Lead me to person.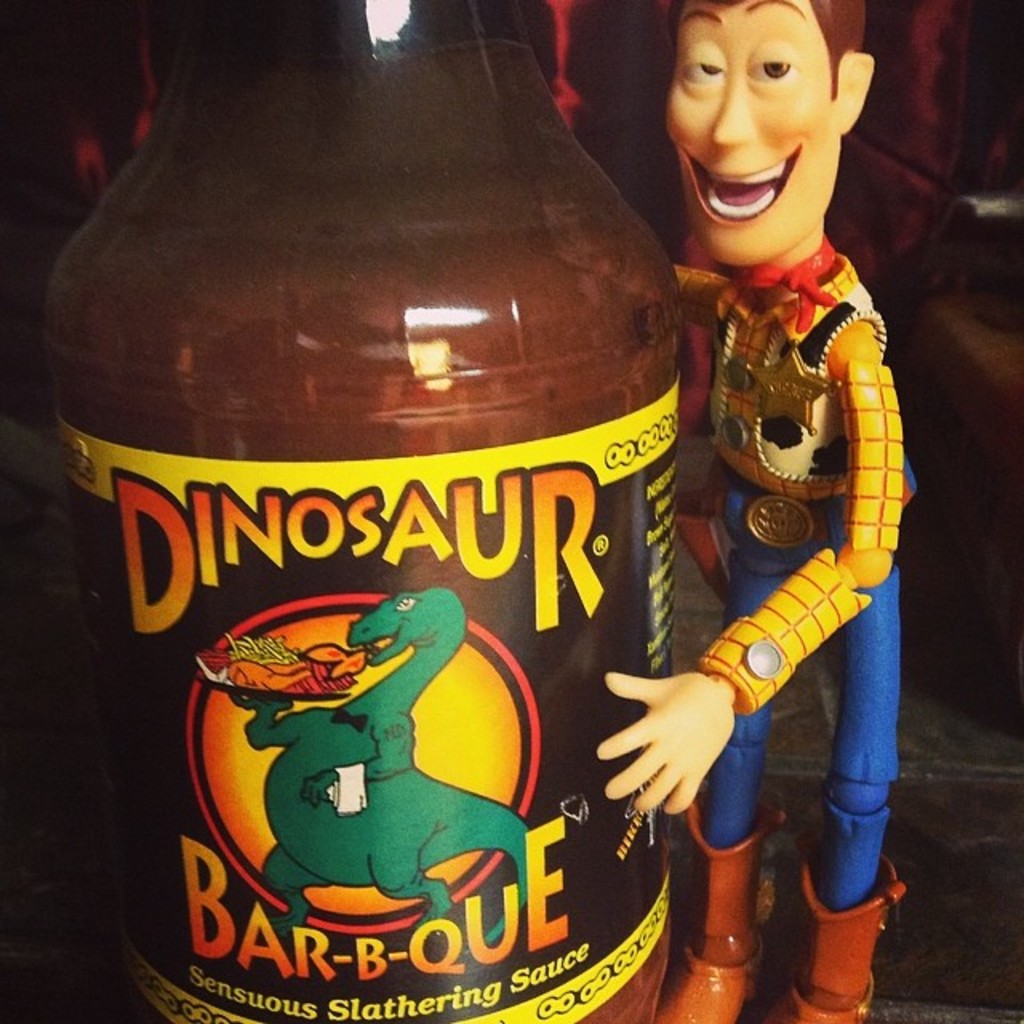
Lead to {"left": 538, "top": 0, "right": 918, "bottom": 1022}.
